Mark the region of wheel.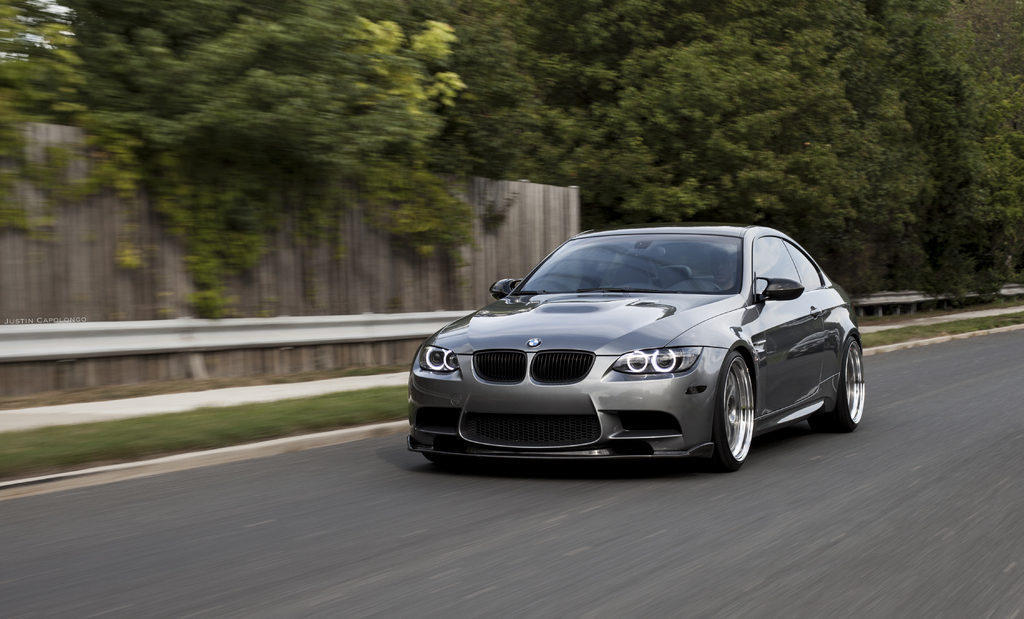
Region: x1=718, y1=363, x2=769, y2=465.
